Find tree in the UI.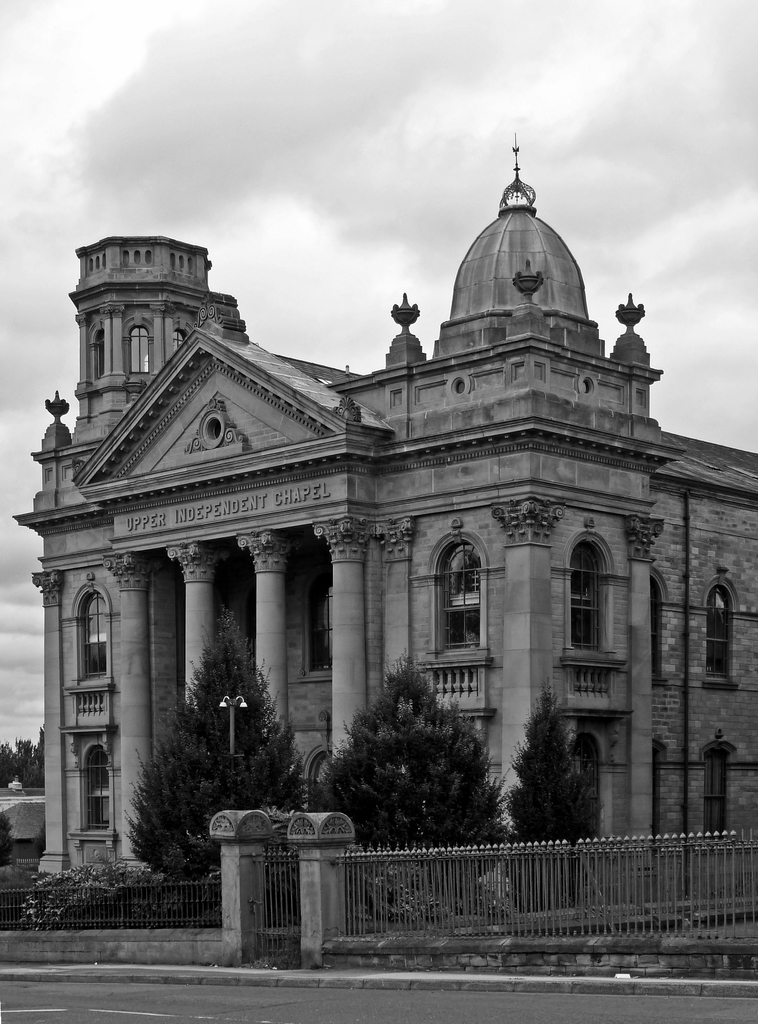
UI element at (508,687,605,908).
